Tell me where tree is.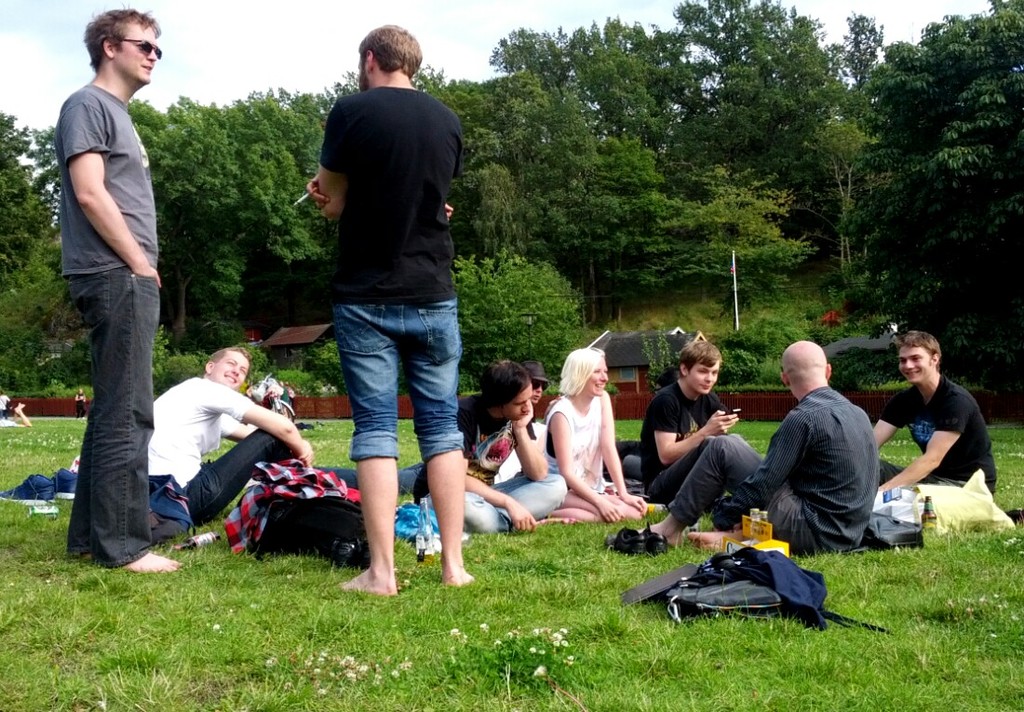
tree is at 437 1 736 308.
